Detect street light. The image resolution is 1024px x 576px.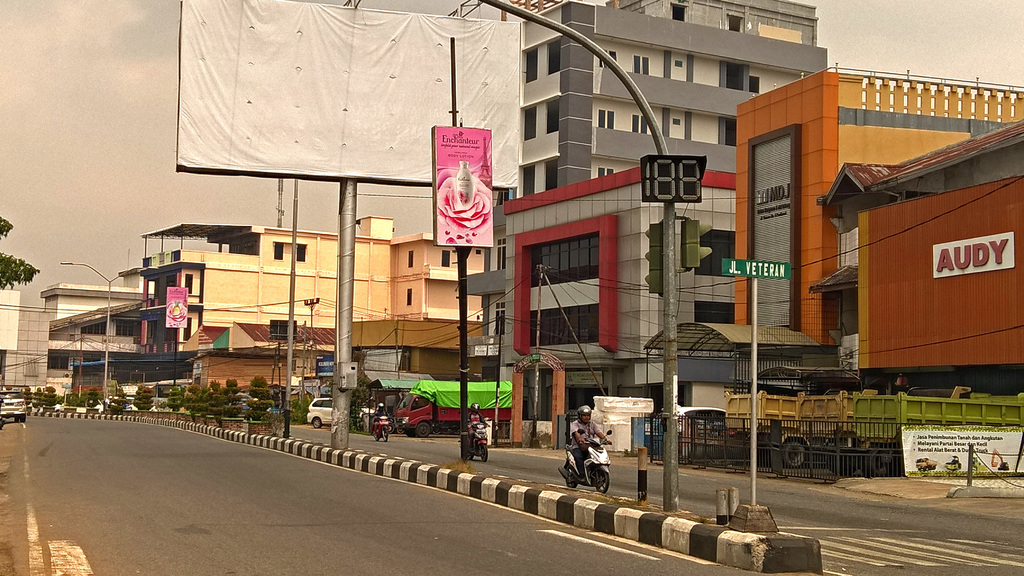
57/259/162/401.
